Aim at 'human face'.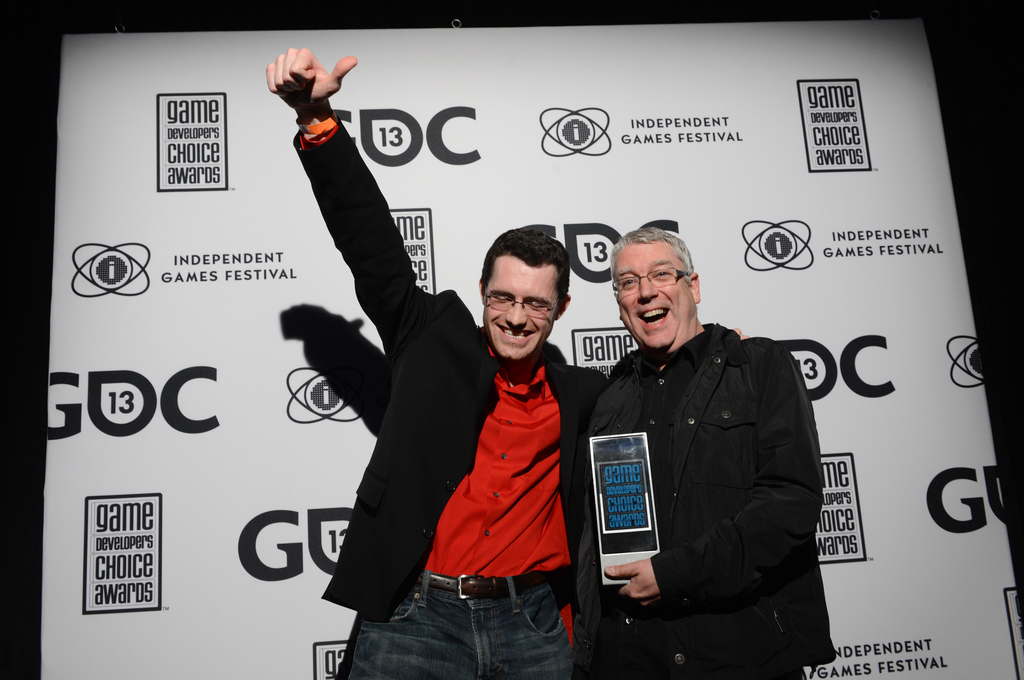
Aimed at Rect(611, 249, 685, 345).
